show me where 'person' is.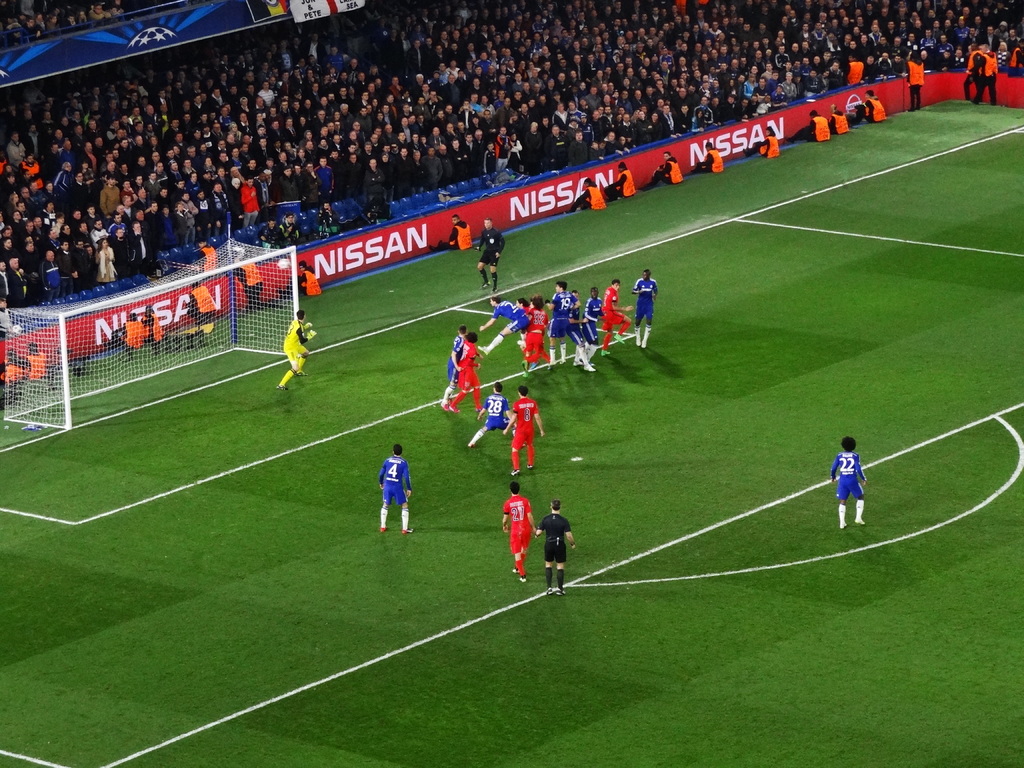
'person' is at detection(831, 438, 867, 528).
